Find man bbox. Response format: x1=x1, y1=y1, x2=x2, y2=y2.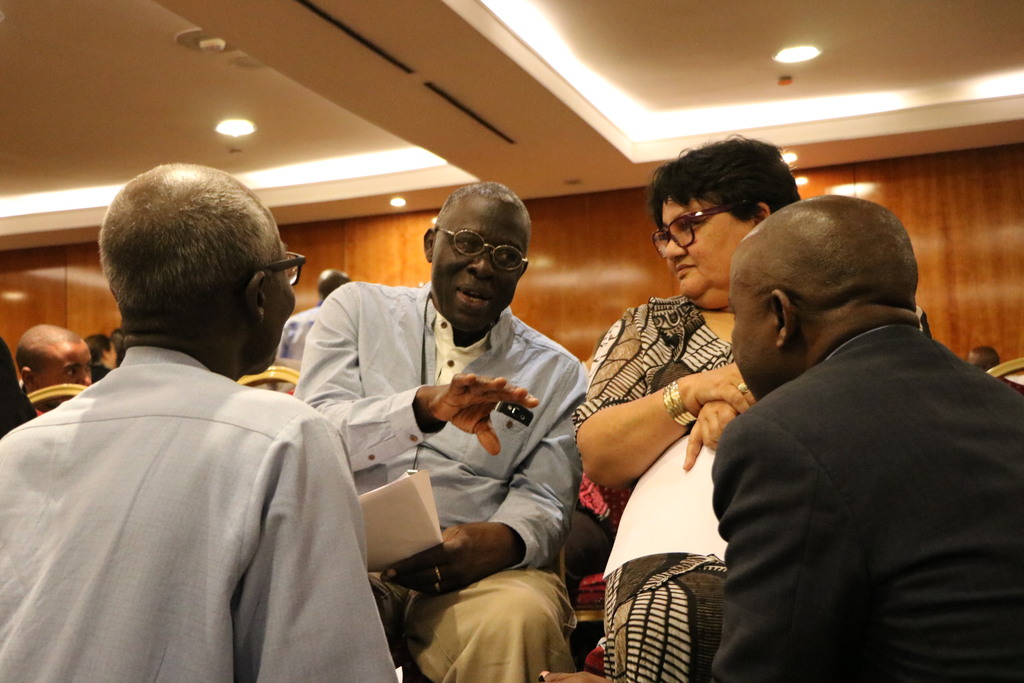
x1=268, y1=267, x2=359, y2=399.
